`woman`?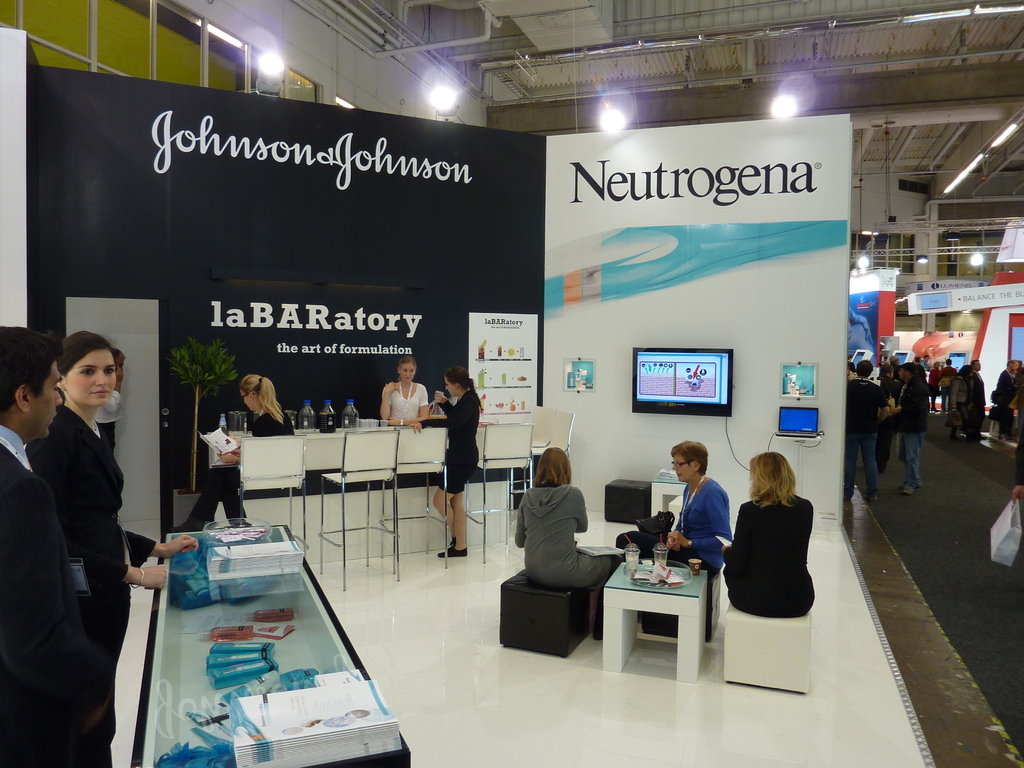
{"x1": 515, "y1": 447, "x2": 625, "y2": 596}
